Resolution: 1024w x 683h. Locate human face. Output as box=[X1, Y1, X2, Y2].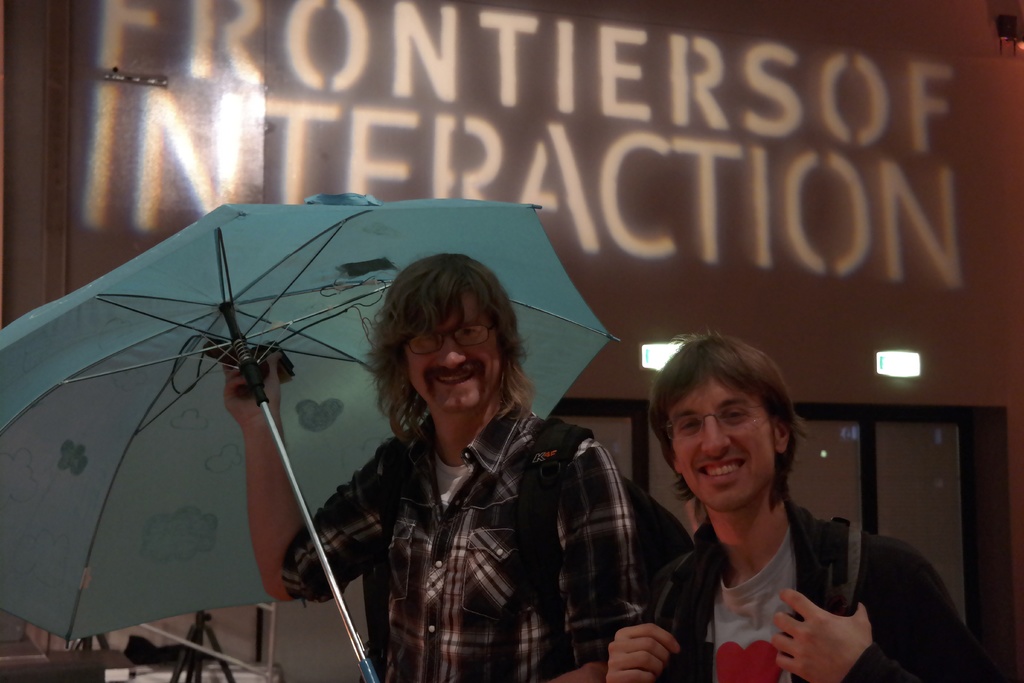
box=[672, 377, 777, 511].
